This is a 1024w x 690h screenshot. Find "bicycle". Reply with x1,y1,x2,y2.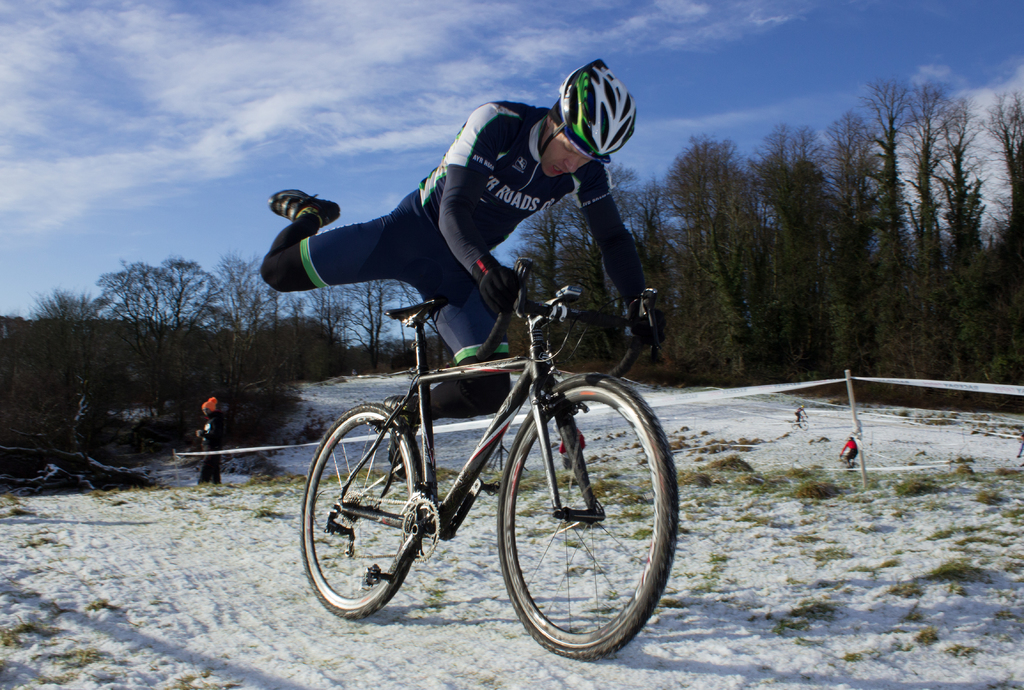
789,415,810,431.
